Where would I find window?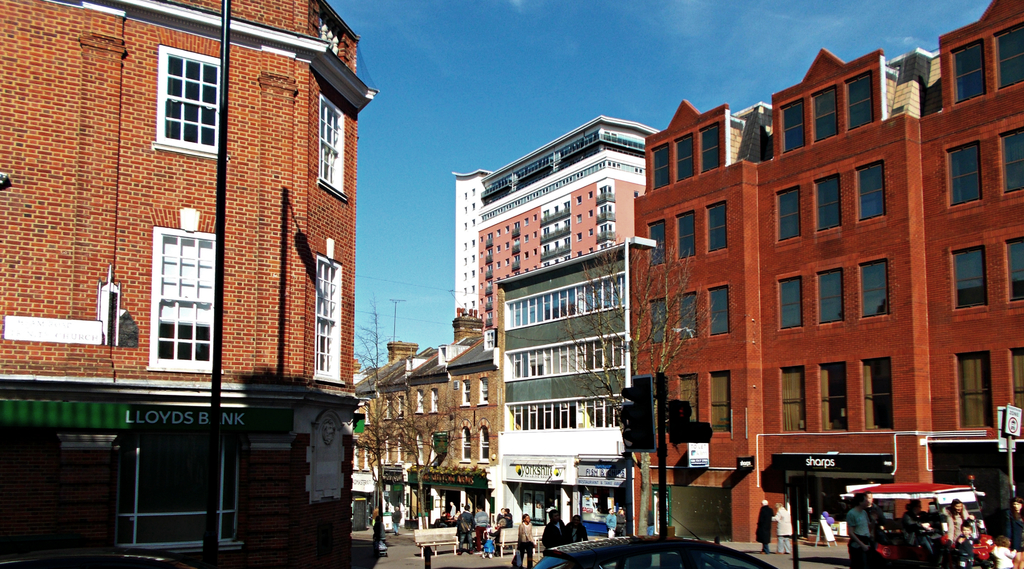
At [x1=955, y1=352, x2=996, y2=427].
